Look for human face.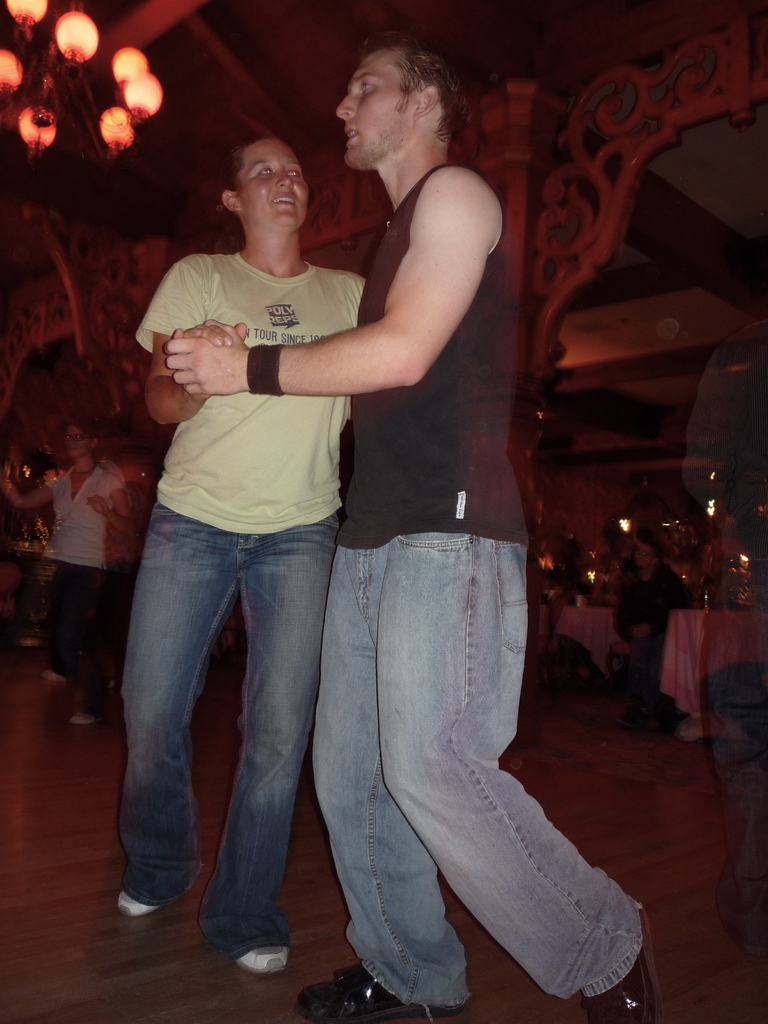
Found: bbox=(632, 541, 653, 574).
